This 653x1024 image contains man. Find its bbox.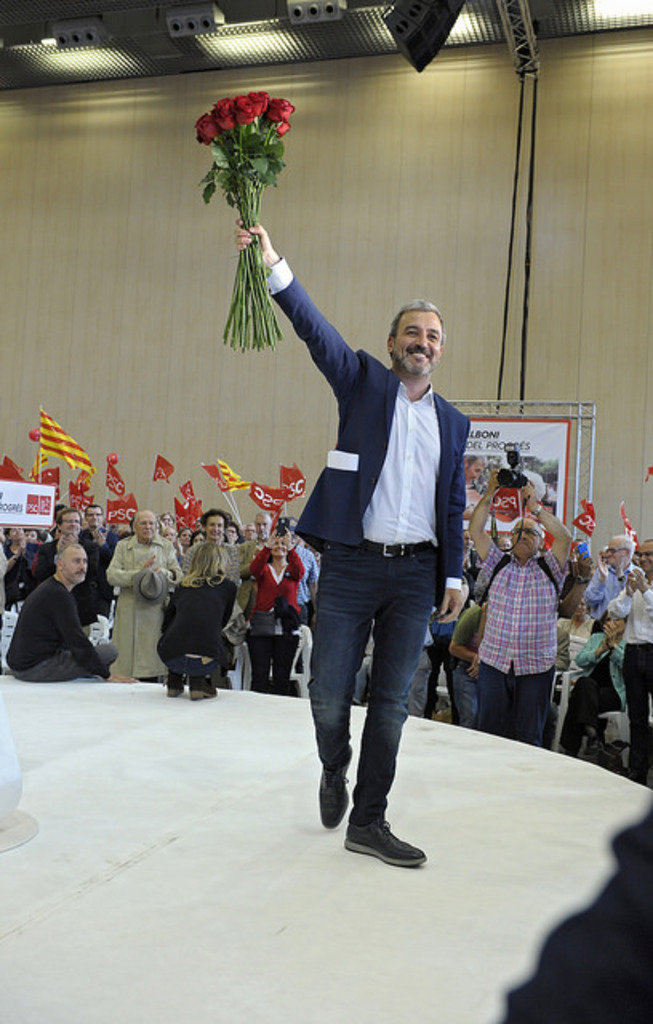
BBox(459, 459, 573, 752).
